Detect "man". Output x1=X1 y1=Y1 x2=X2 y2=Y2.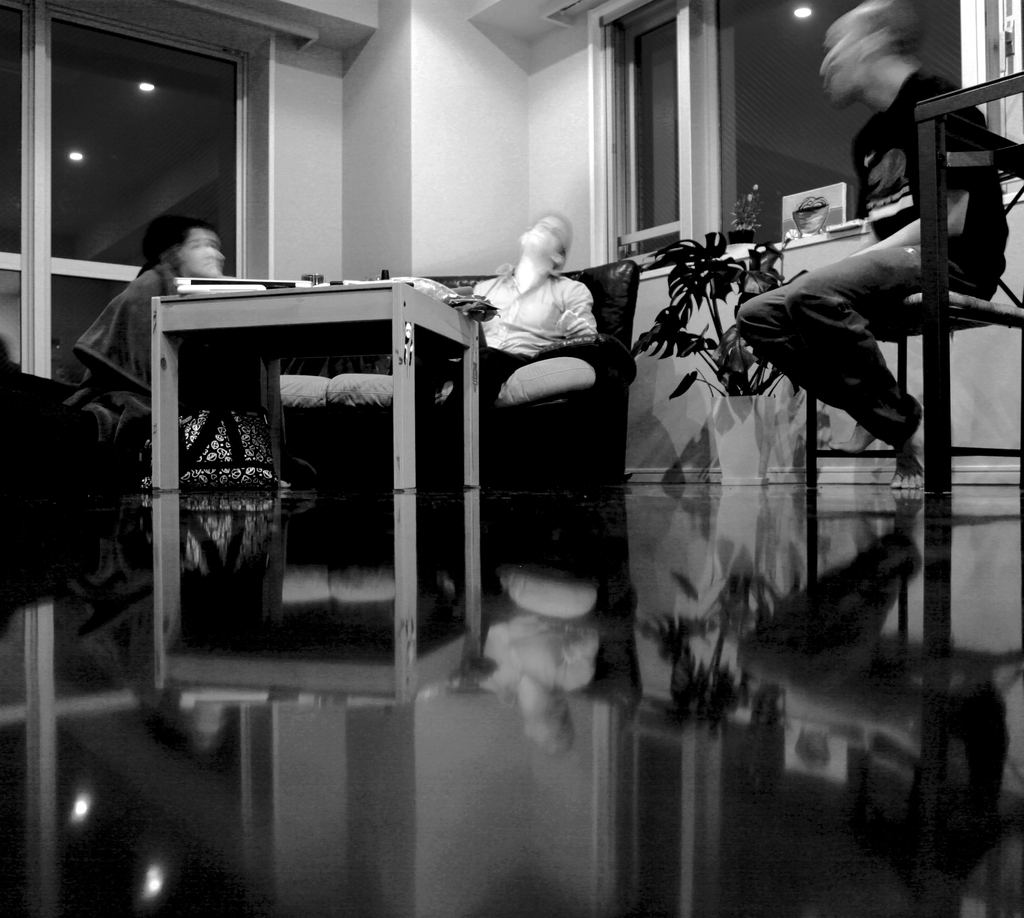
x1=458 y1=193 x2=652 y2=466.
